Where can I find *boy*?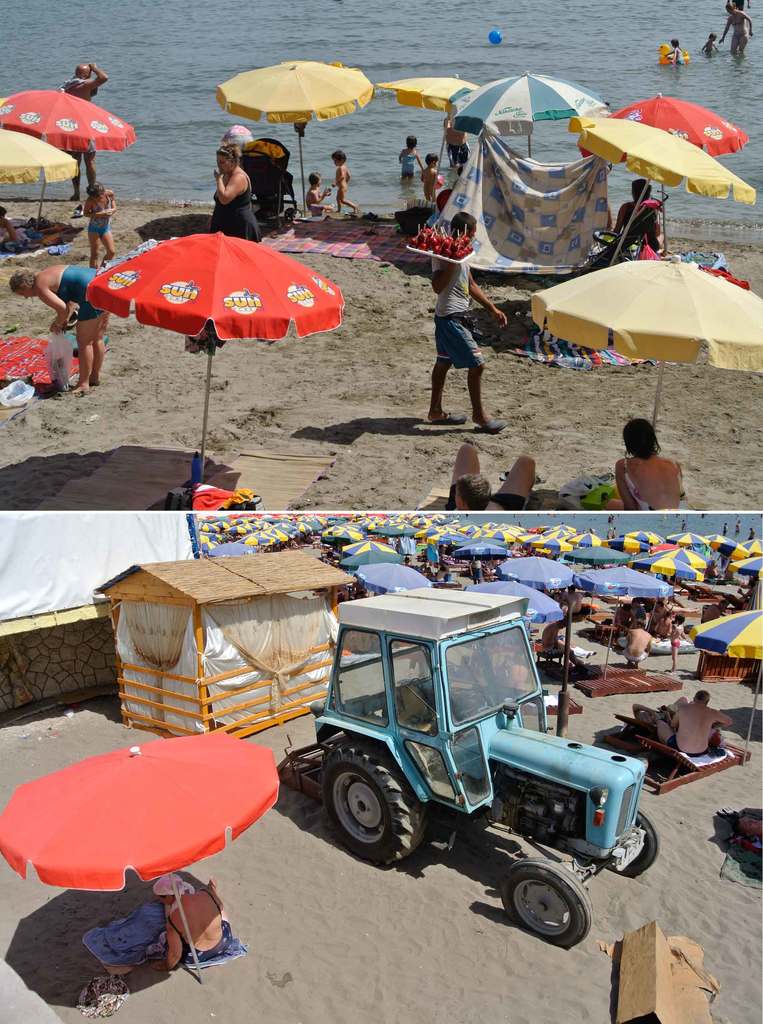
You can find it at [x1=416, y1=154, x2=442, y2=203].
